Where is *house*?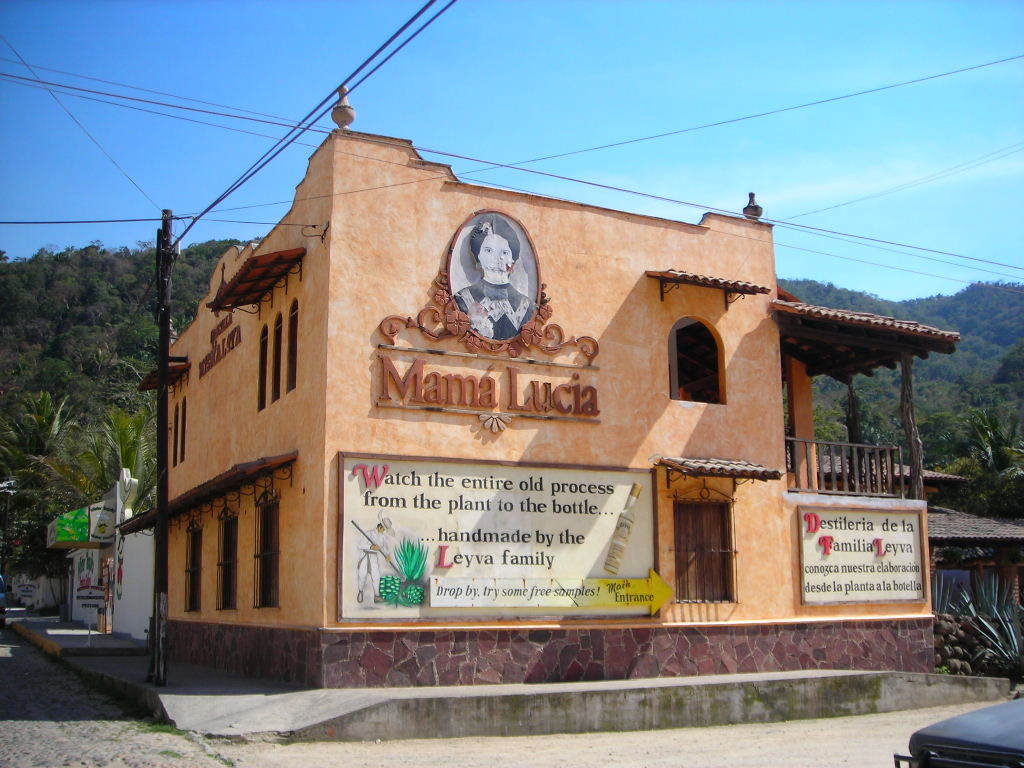
bbox=[145, 87, 962, 740].
